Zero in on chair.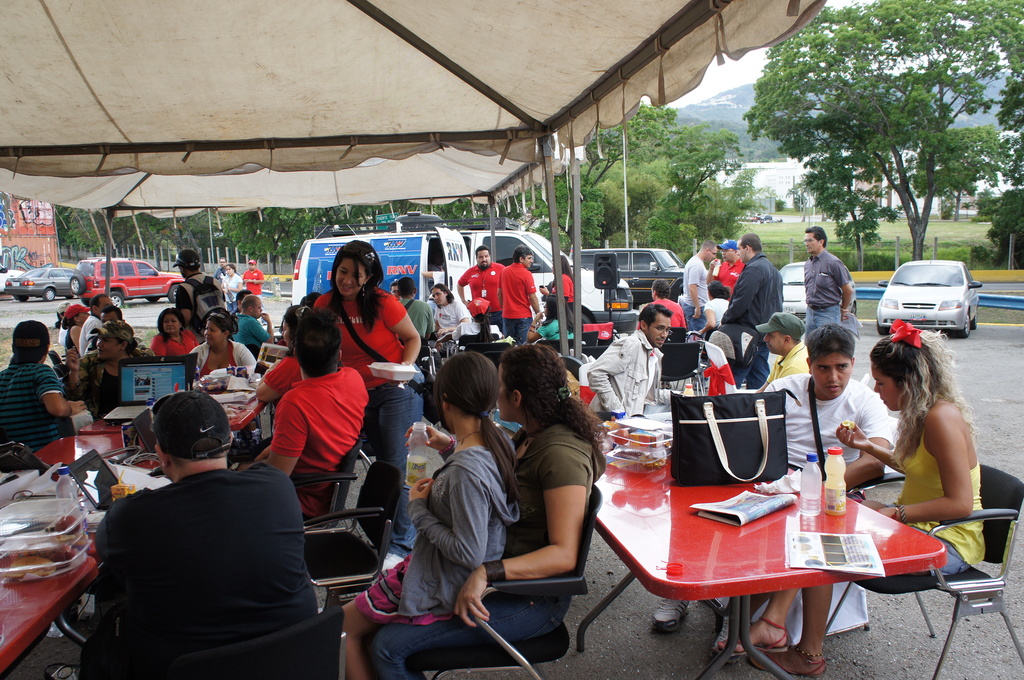
Zeroed in: 299,455,401,614.
